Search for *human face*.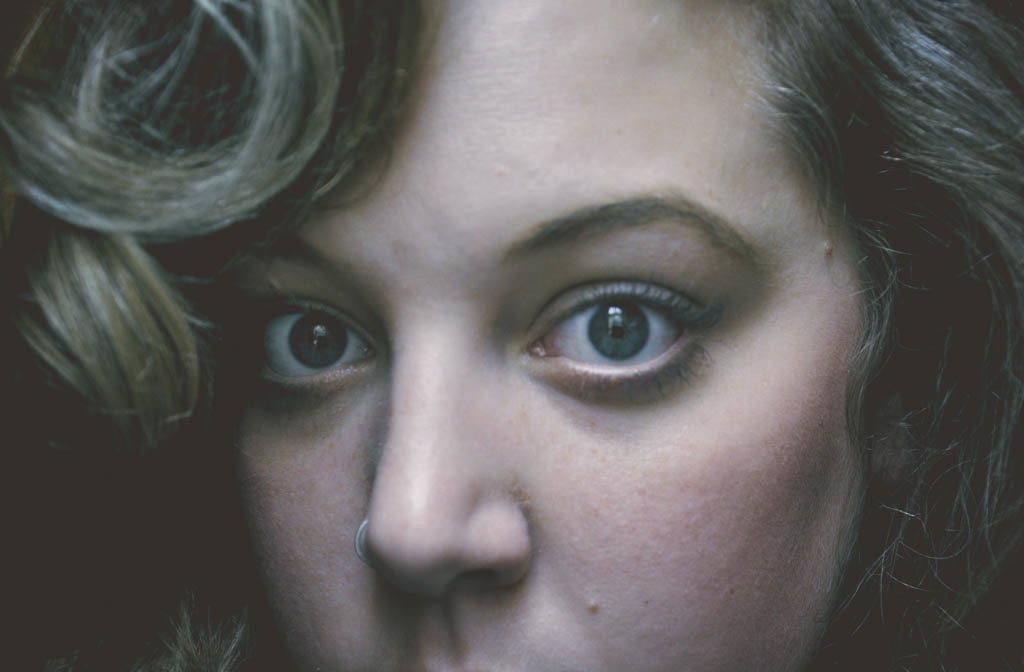
Found at Rect(235, 0, 878, 671).
